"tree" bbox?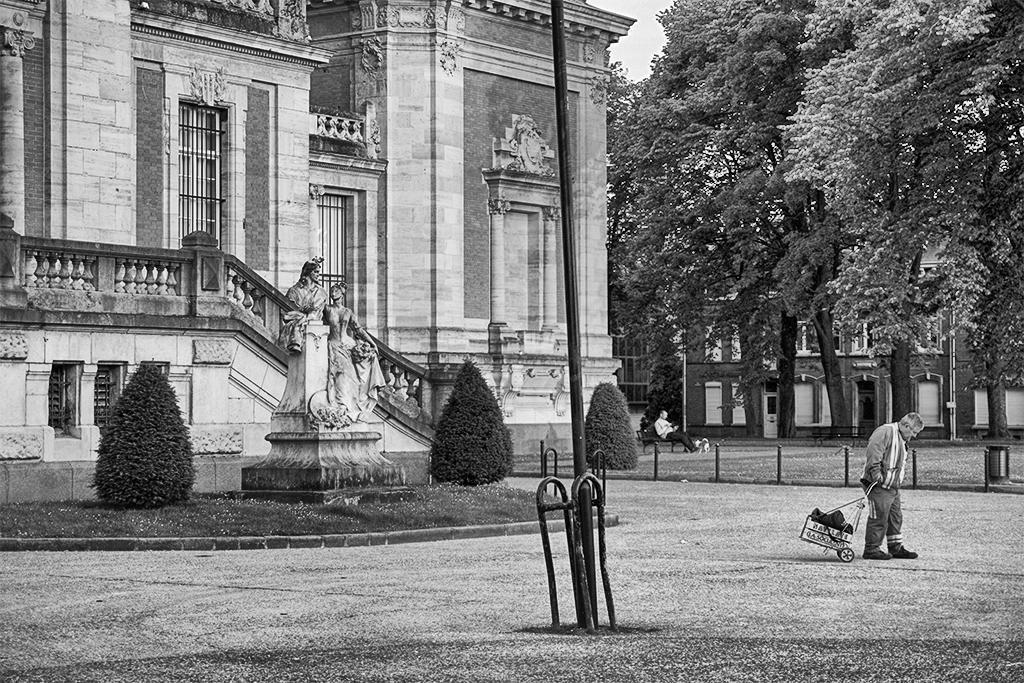
BBox(98, 360, 198, 514)
